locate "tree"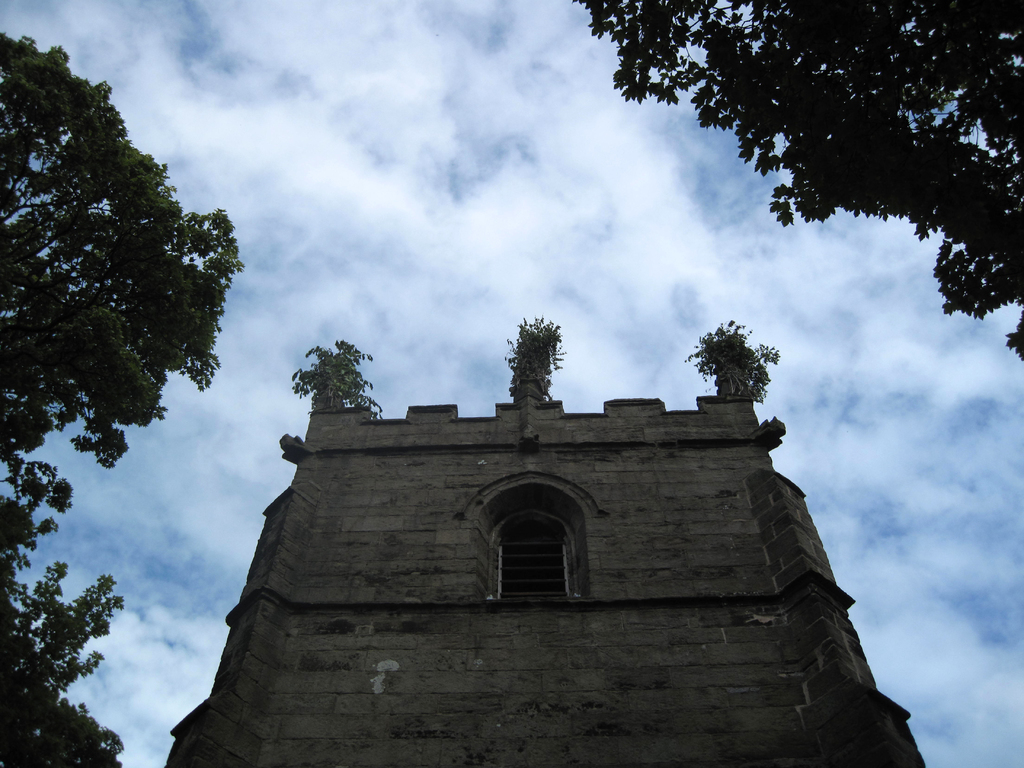
bbox=[575, 0, 1023, 366]
